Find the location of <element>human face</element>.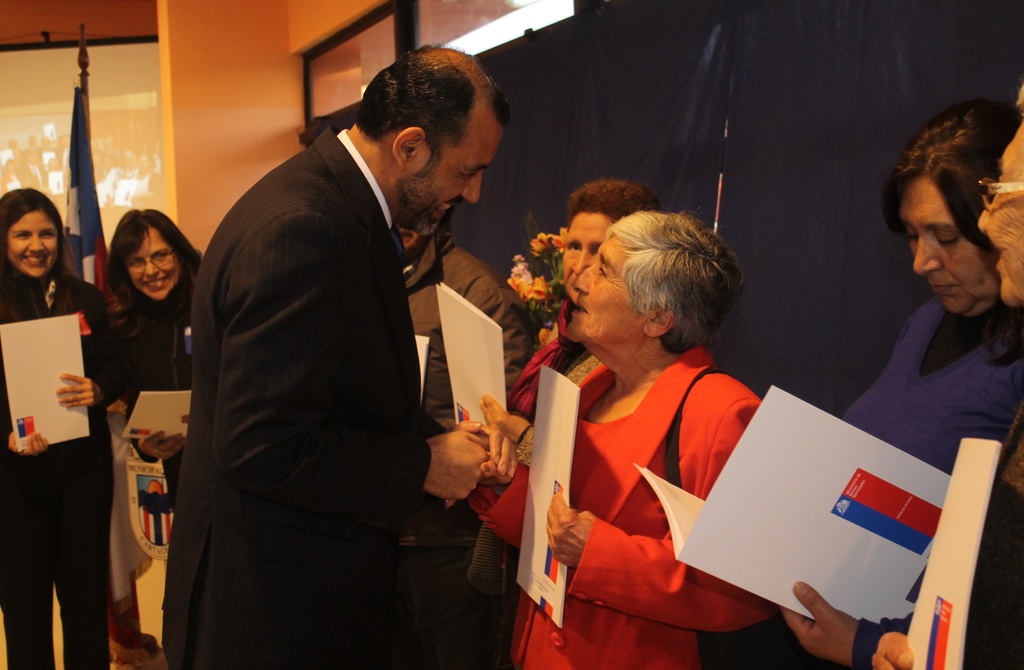
Location: [126,225,183,302].
